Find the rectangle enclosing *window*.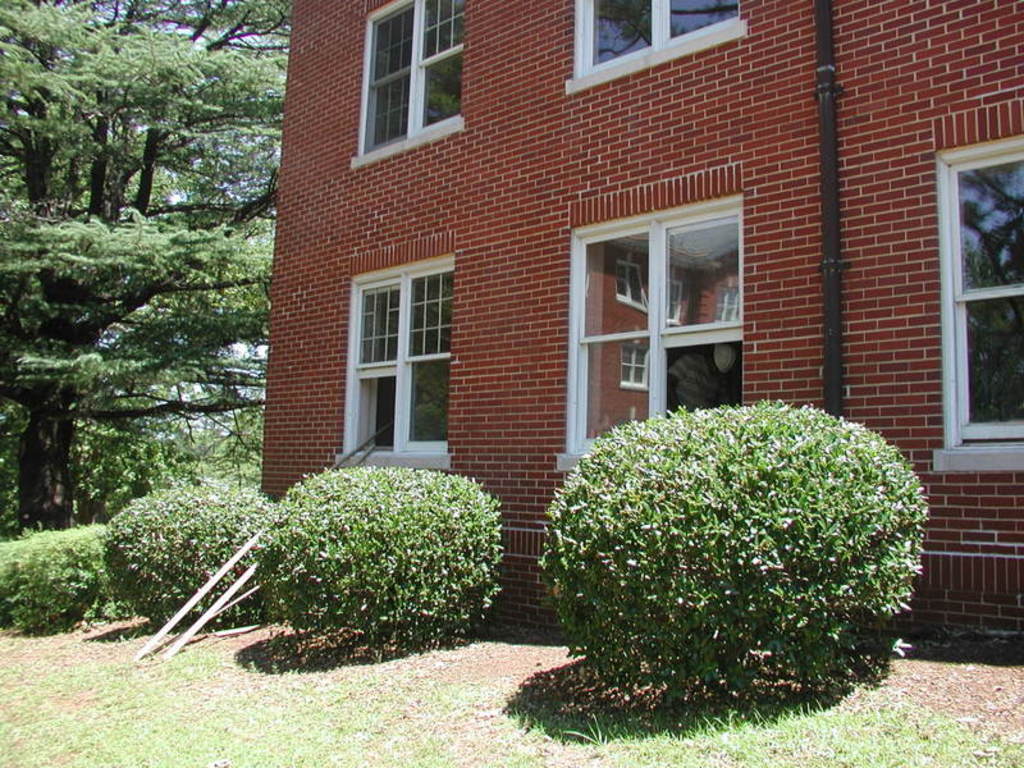
932,97,1023,471.
